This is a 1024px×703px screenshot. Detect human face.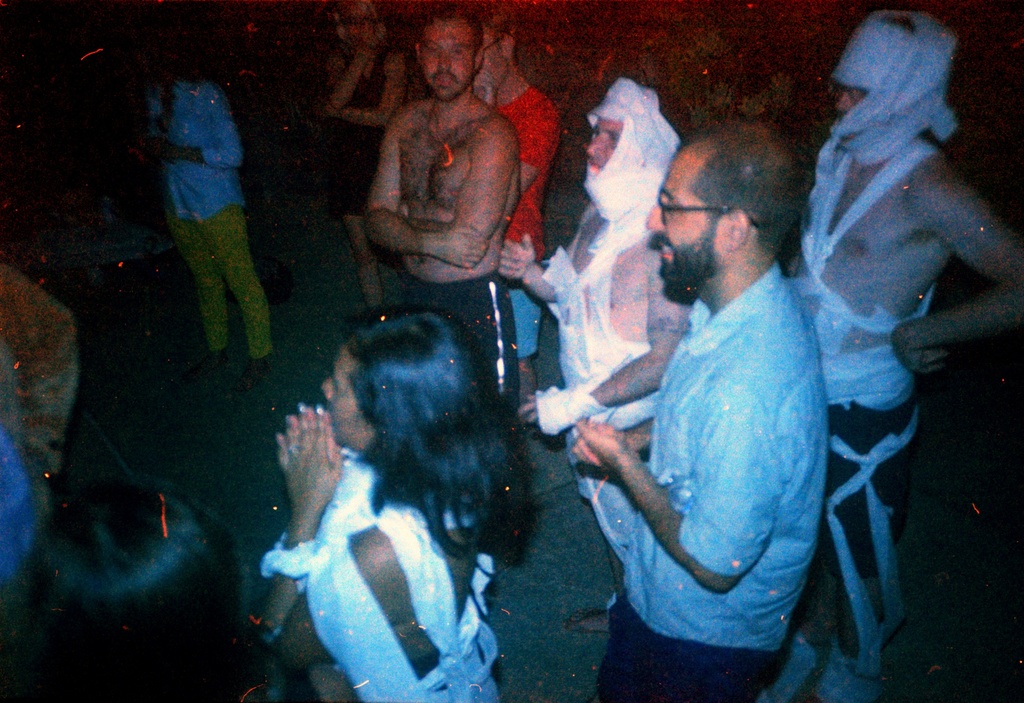
x1=836, y1=86, x2=868, y2=118.
